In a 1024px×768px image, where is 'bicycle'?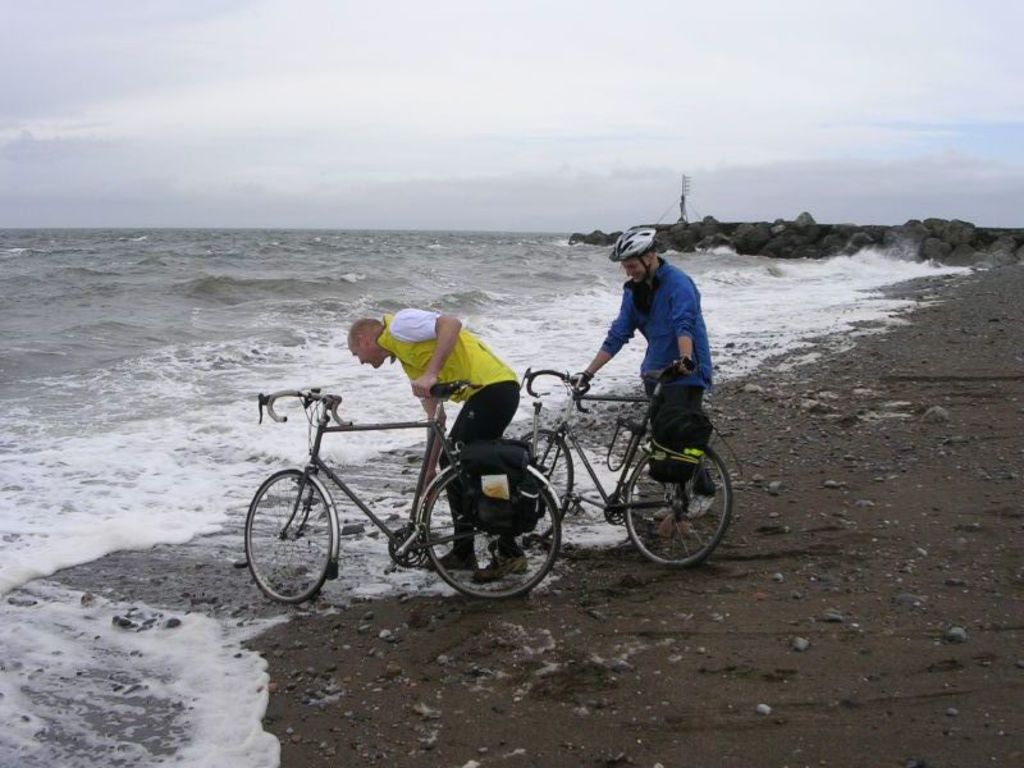
crop(506, 375, 737, 573).
